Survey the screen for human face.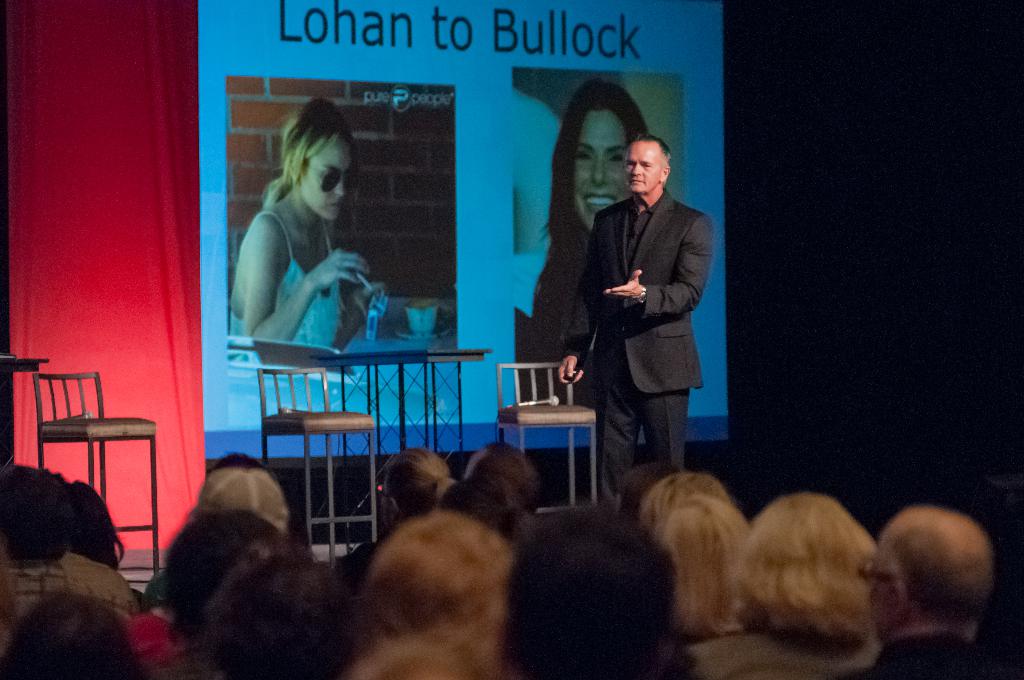
Survey found: l=626, t=142, r=663, b=193.
